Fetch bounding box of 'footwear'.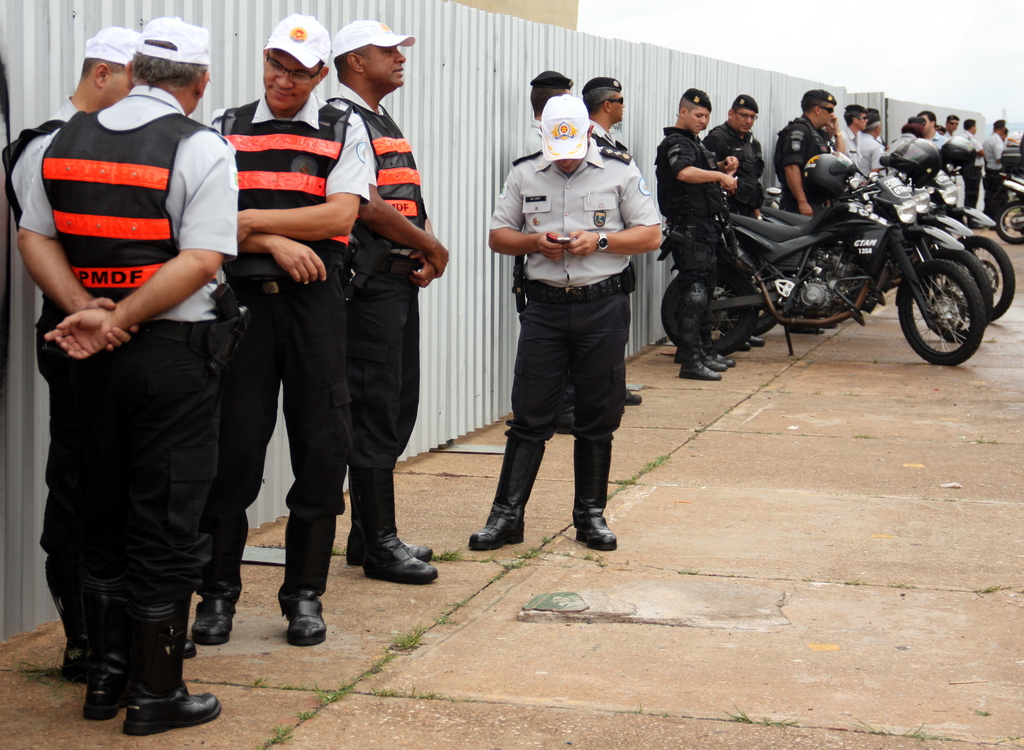
Bbox: 572:502:617:552.
